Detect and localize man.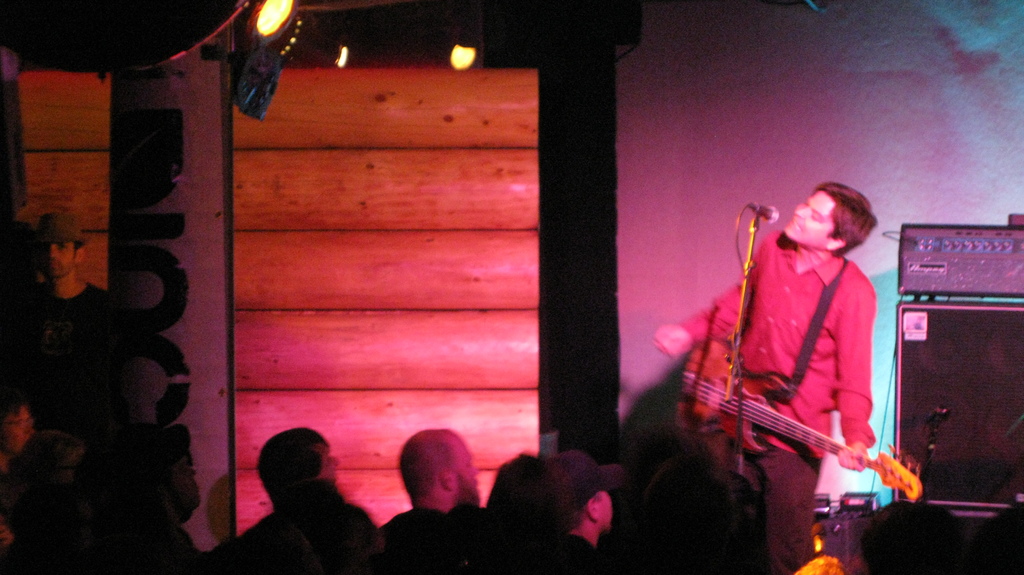
Localized at (left=648, top=175, right=879, bottom=574).
